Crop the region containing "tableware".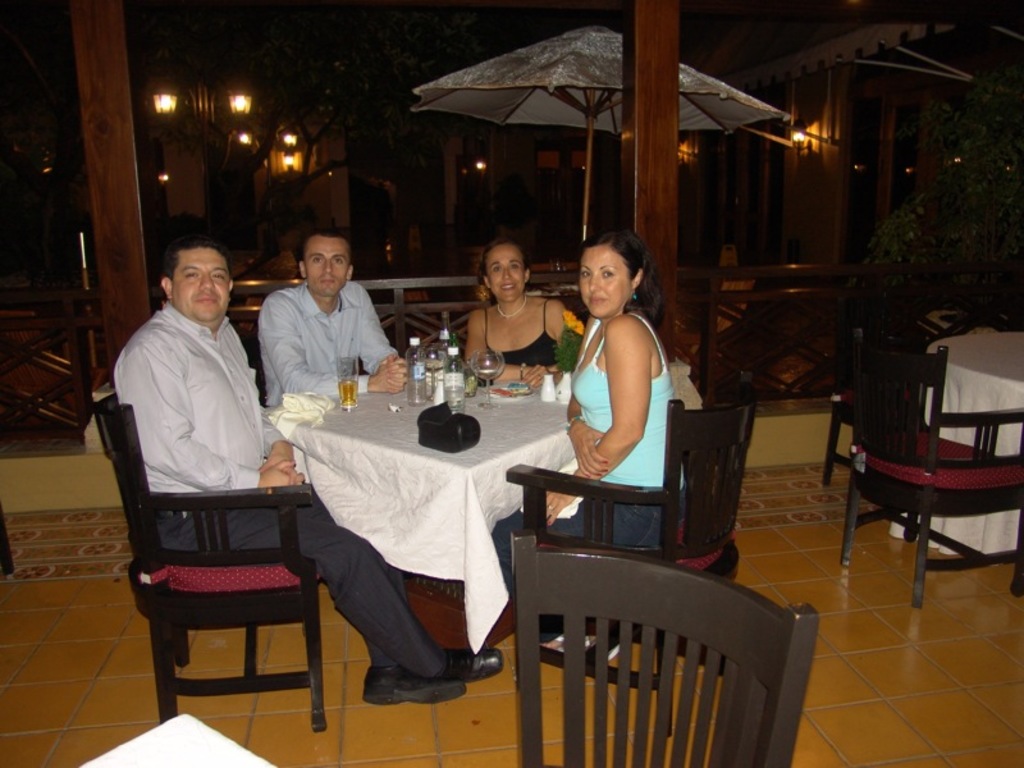
Crop region: detection(465, 367, 477, 396).
